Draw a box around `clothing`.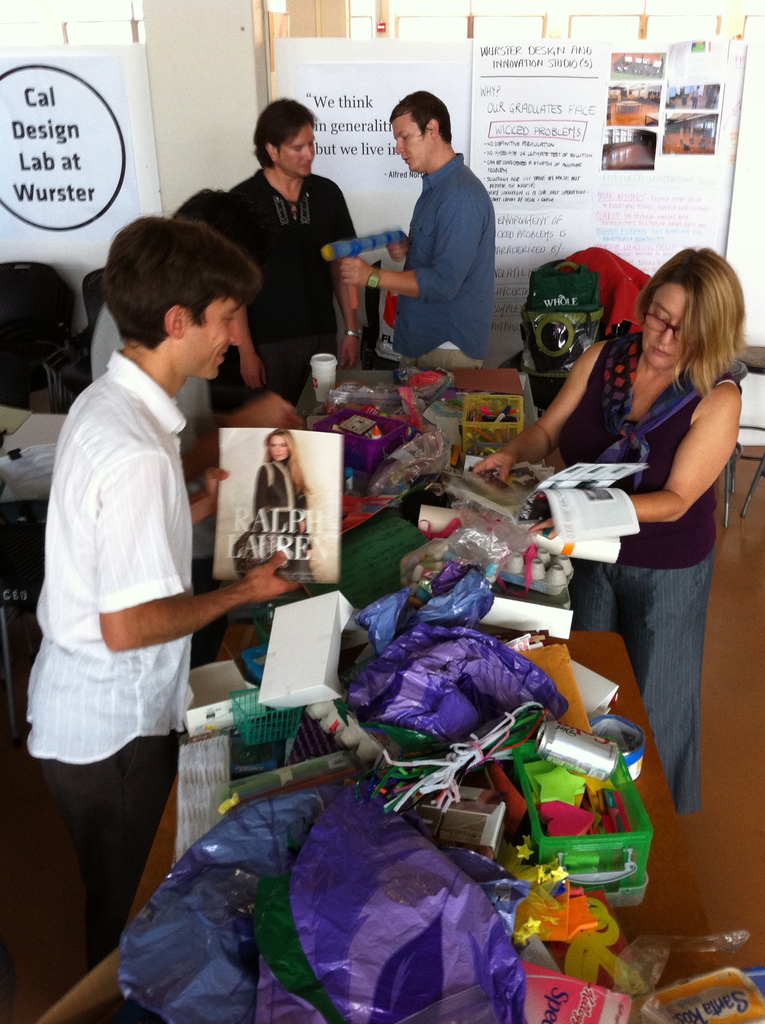
<box>239,452,308,584</box>.
